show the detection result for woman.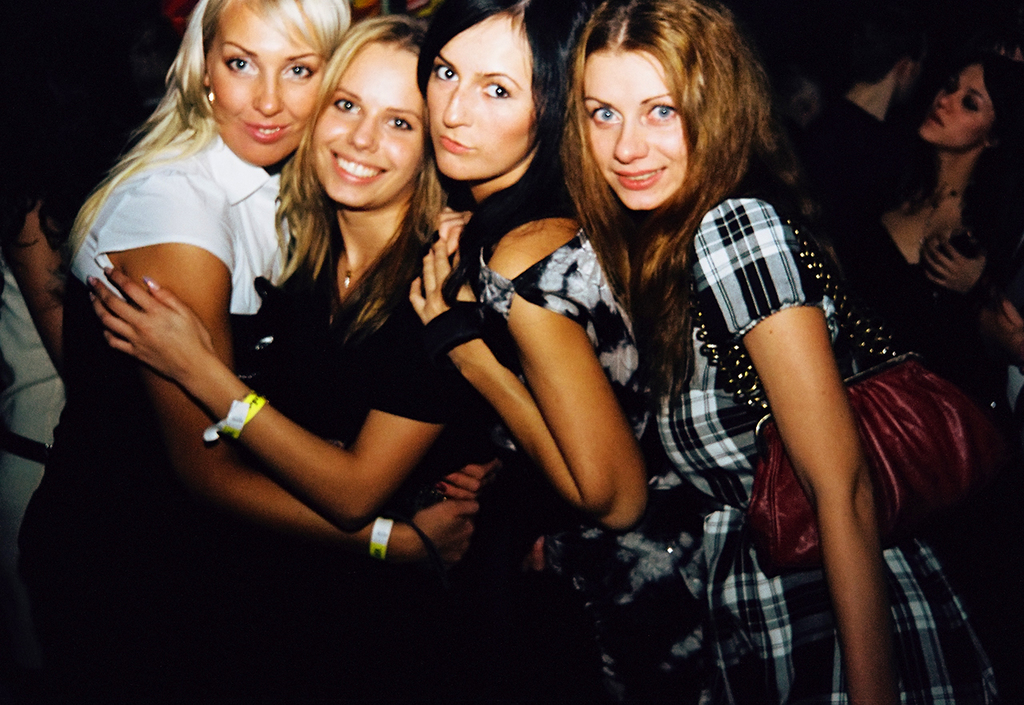
region(0, 0, 480, 704).
